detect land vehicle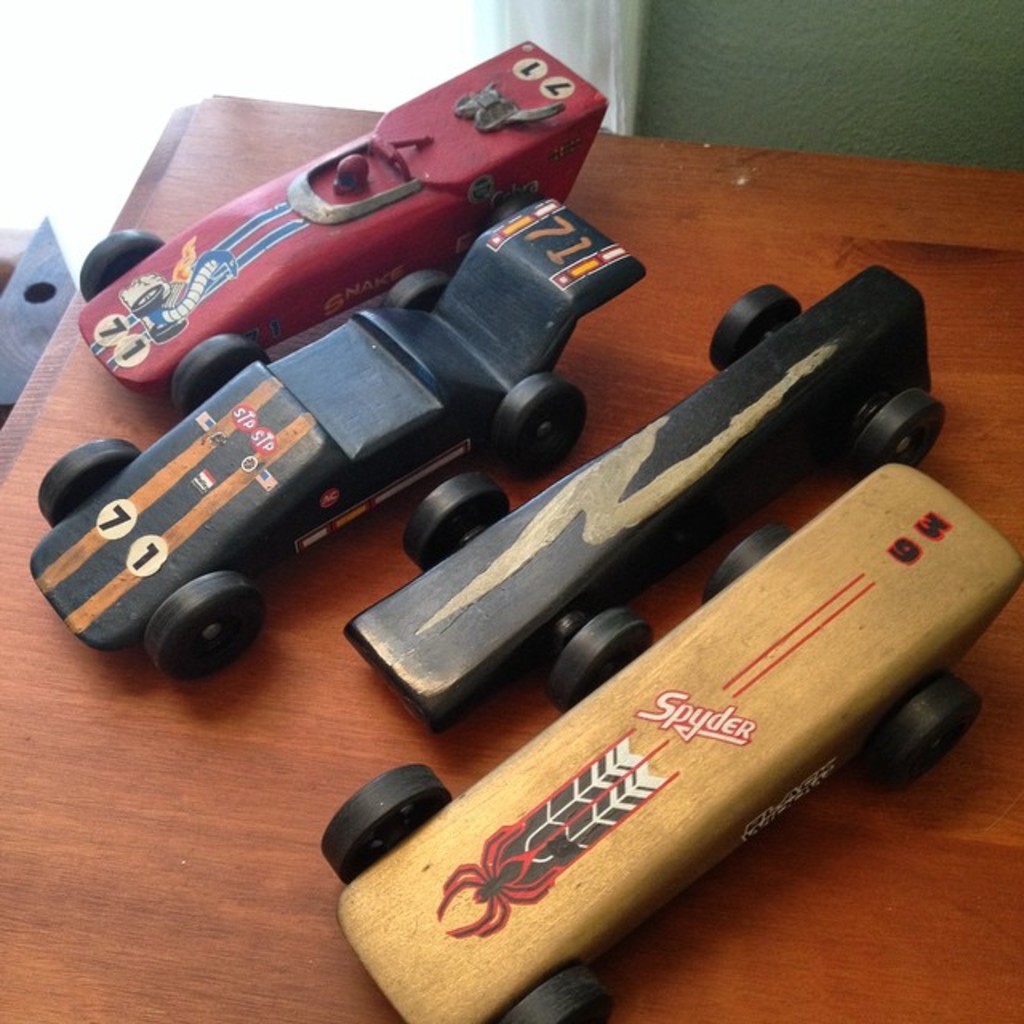
<region>24, 176, 653, 666</region>
